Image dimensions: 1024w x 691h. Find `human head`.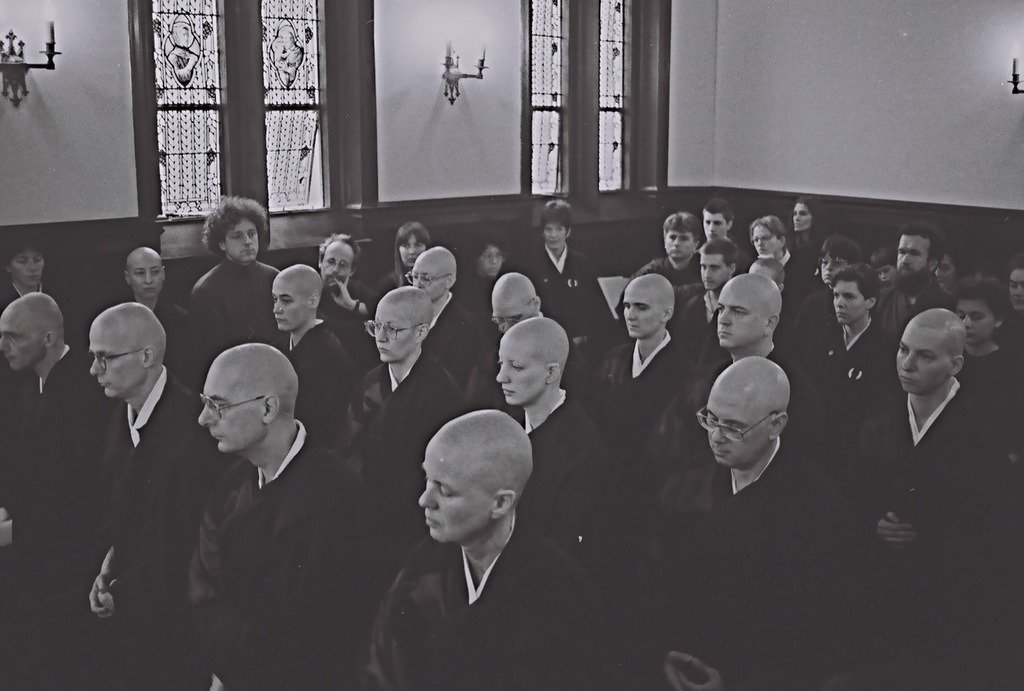
Rect(197, 342, 301, 457).
